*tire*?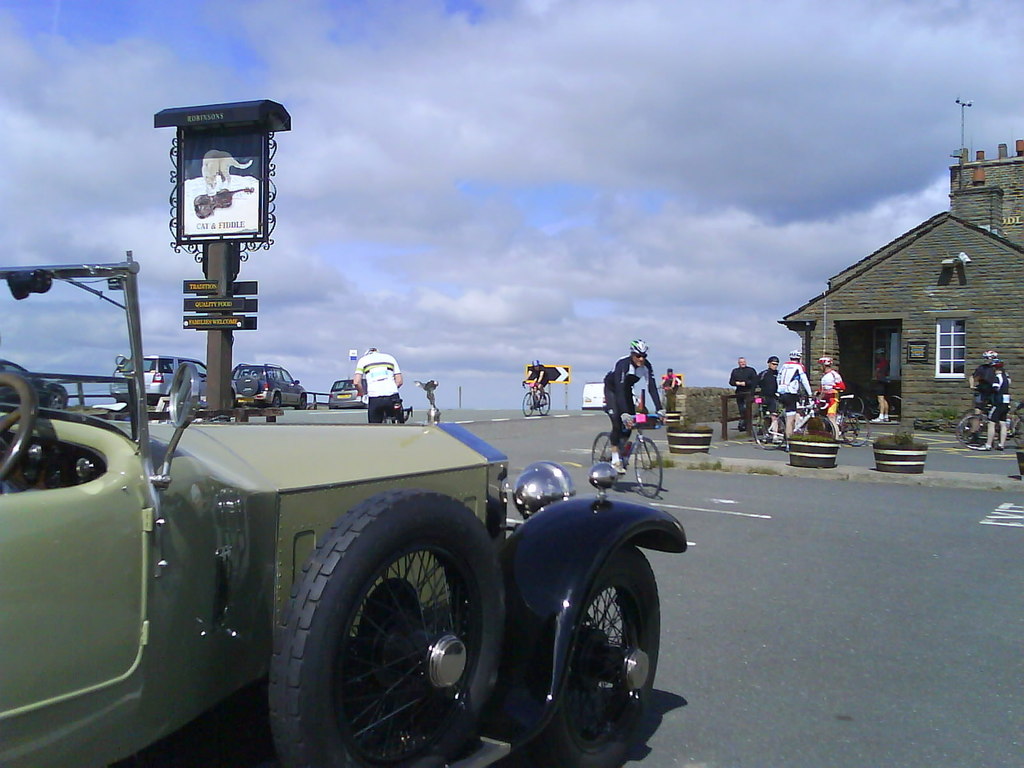
<region>521, 391, 536, 414</region>
